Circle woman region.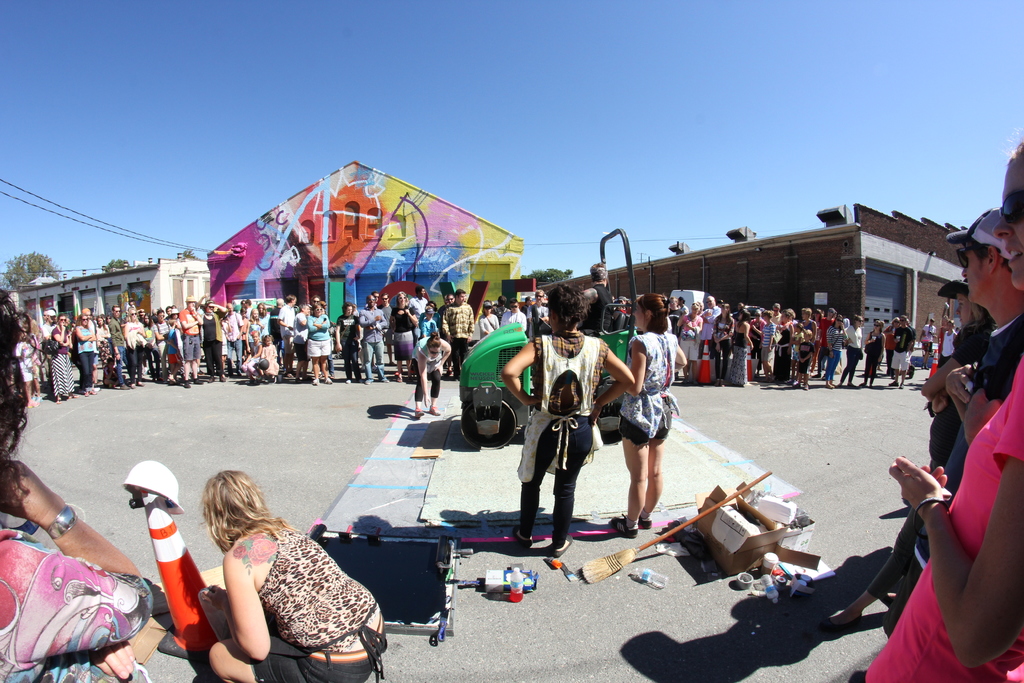
Region: bbox=(125, 311, 145, 390).
